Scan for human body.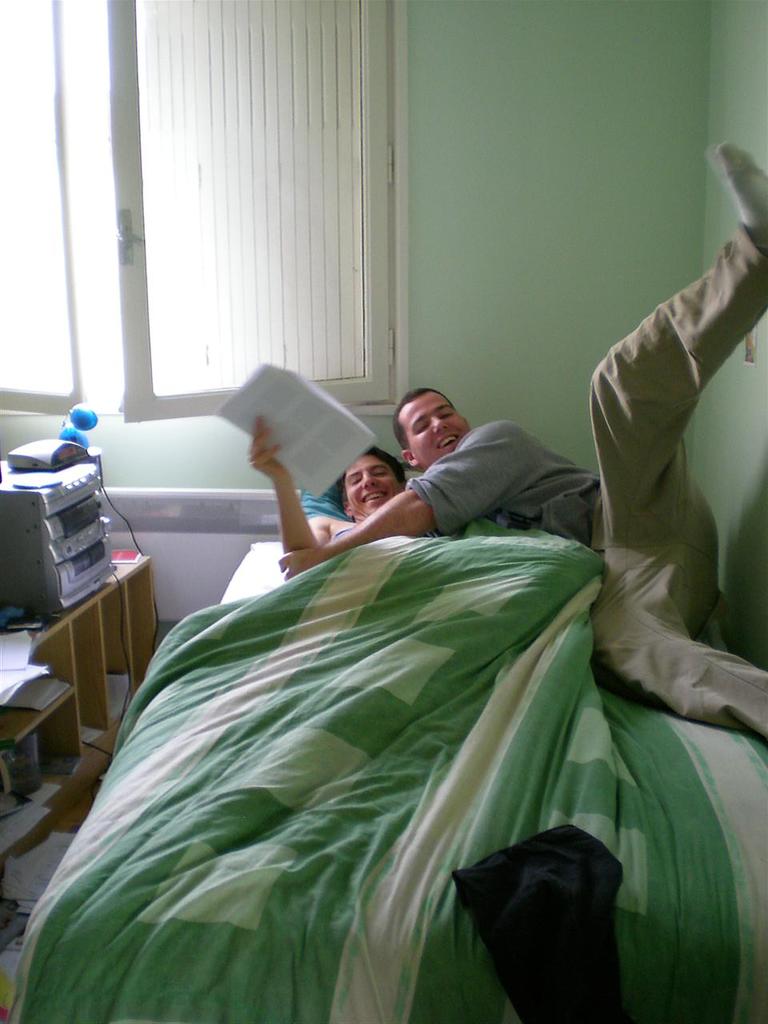
Scan result: bbox(232, 434, 612, 860).
